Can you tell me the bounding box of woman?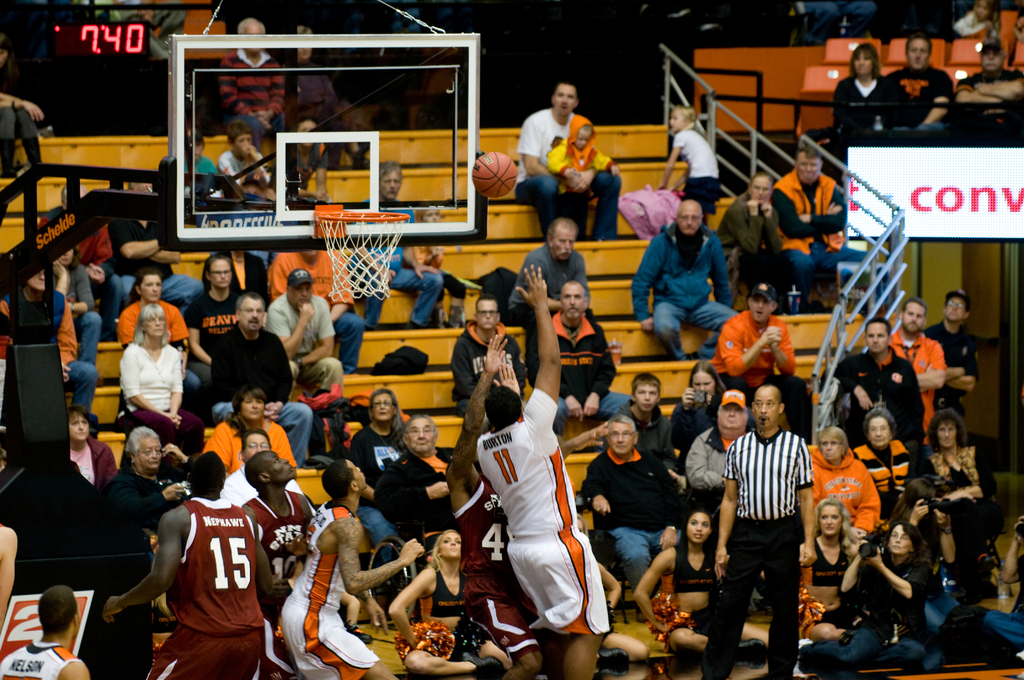
select_region(630, 510, 779, 660).
